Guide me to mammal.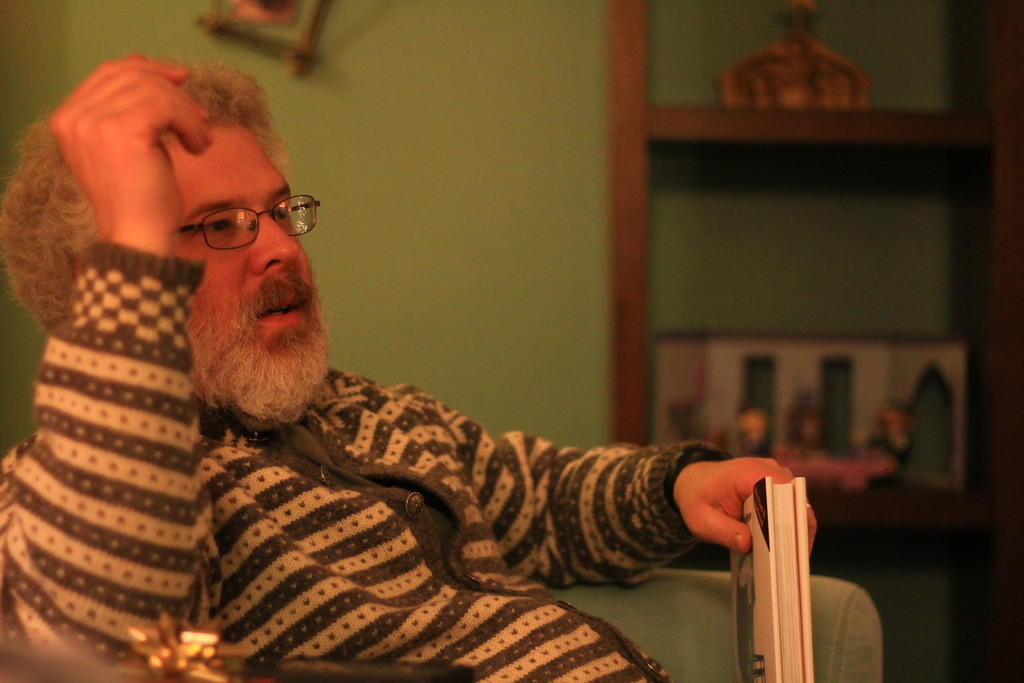
Guidance: l=0, t=50, r=822, b=682.
